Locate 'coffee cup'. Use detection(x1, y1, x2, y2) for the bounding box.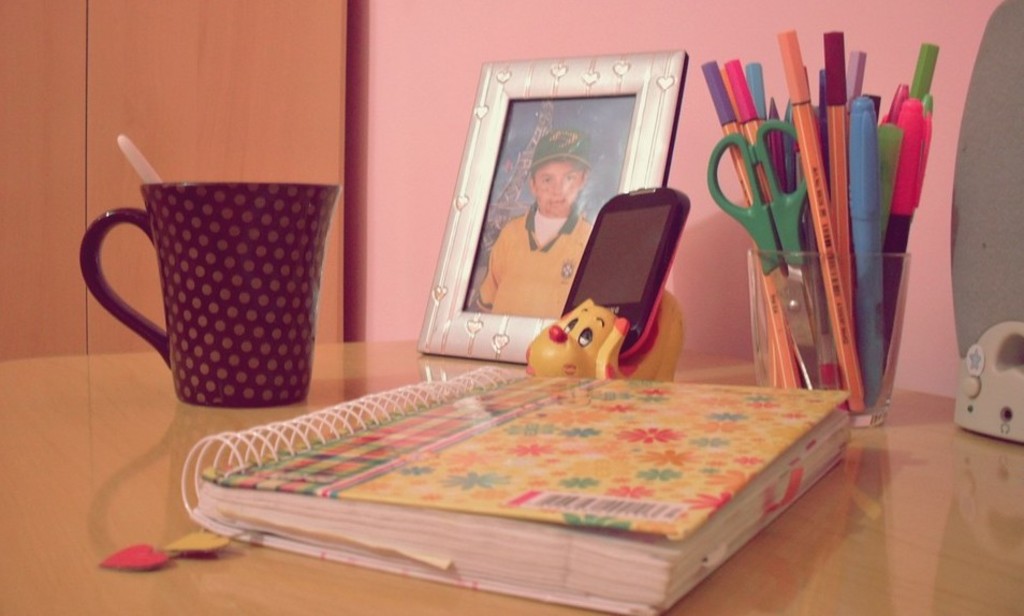
detection(81, 179, 343, 411).
